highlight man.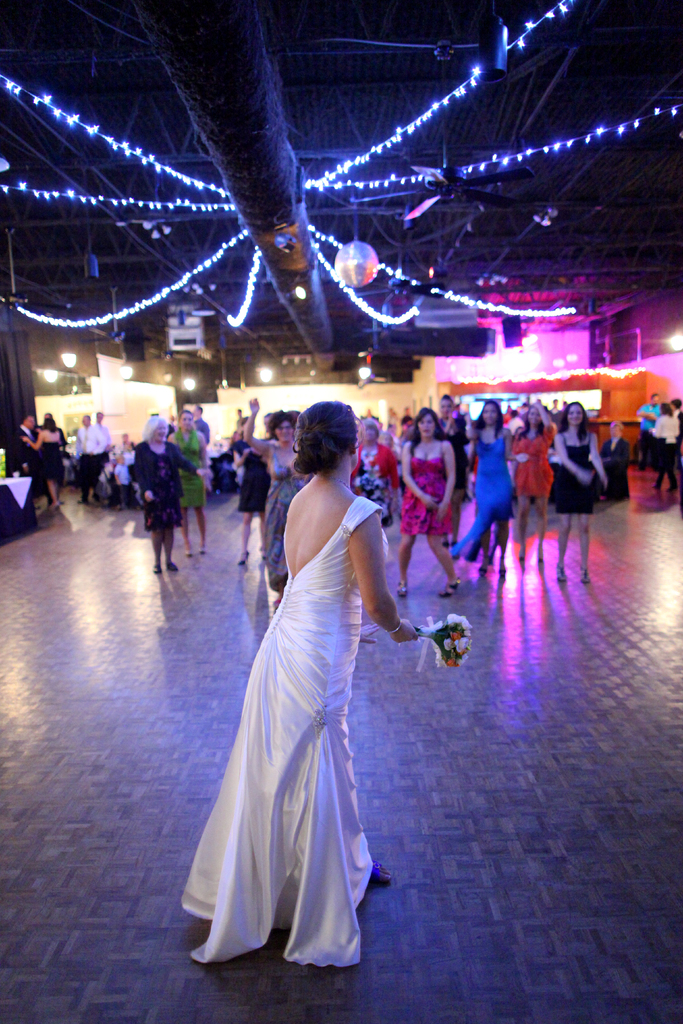
Highlighted region: {"left": 600, "top": 418, "right": 632, "bottom": 467}.
